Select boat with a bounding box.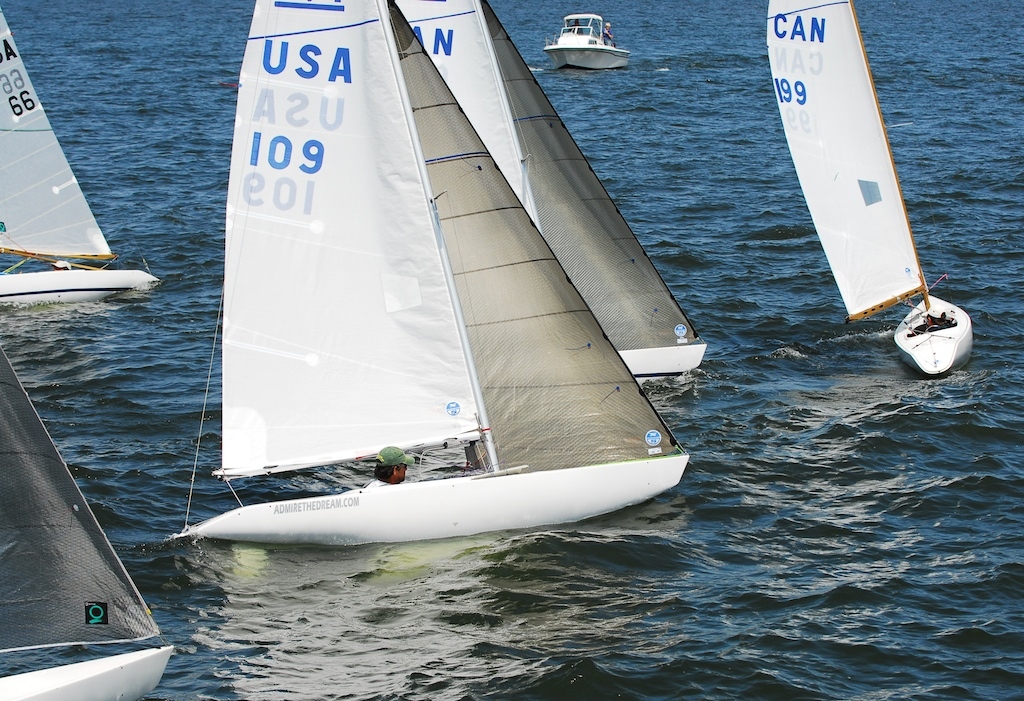
0/54/131/318.
